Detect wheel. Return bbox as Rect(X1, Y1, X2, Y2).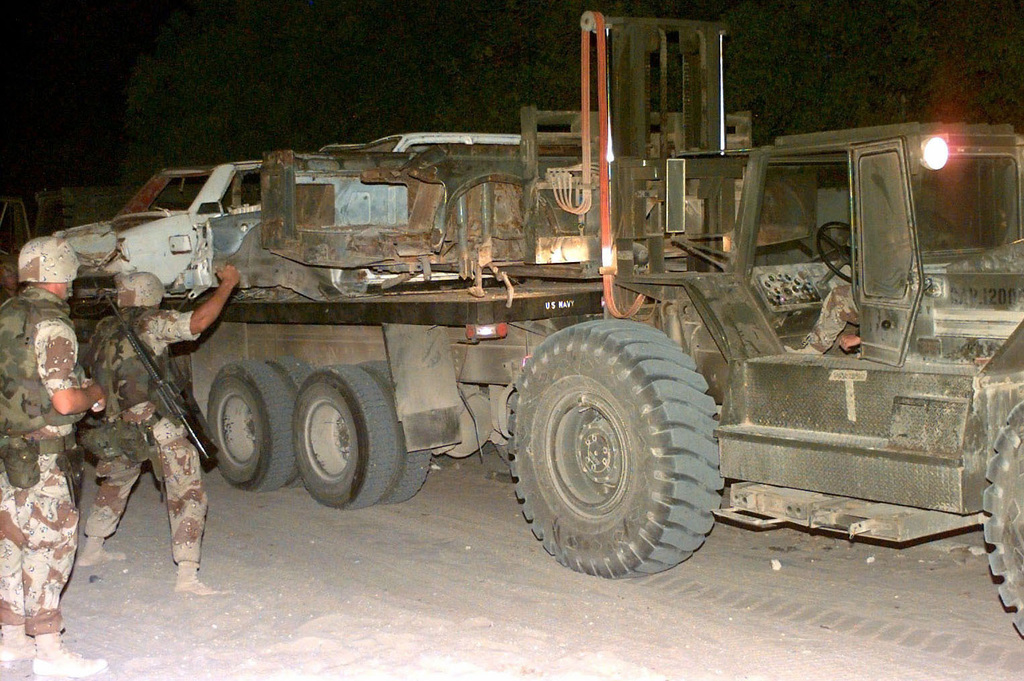
Rect(203, 363, 300, 499).
